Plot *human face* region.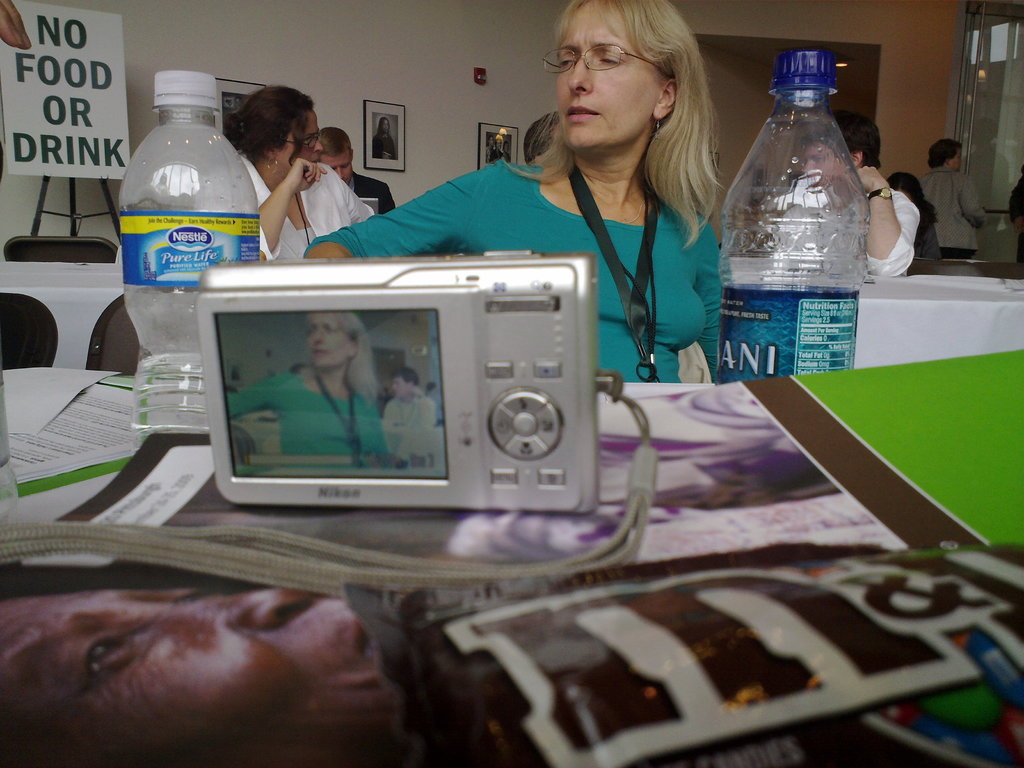
Plotted at (left=500, top=139, right=509, bottom=154).
